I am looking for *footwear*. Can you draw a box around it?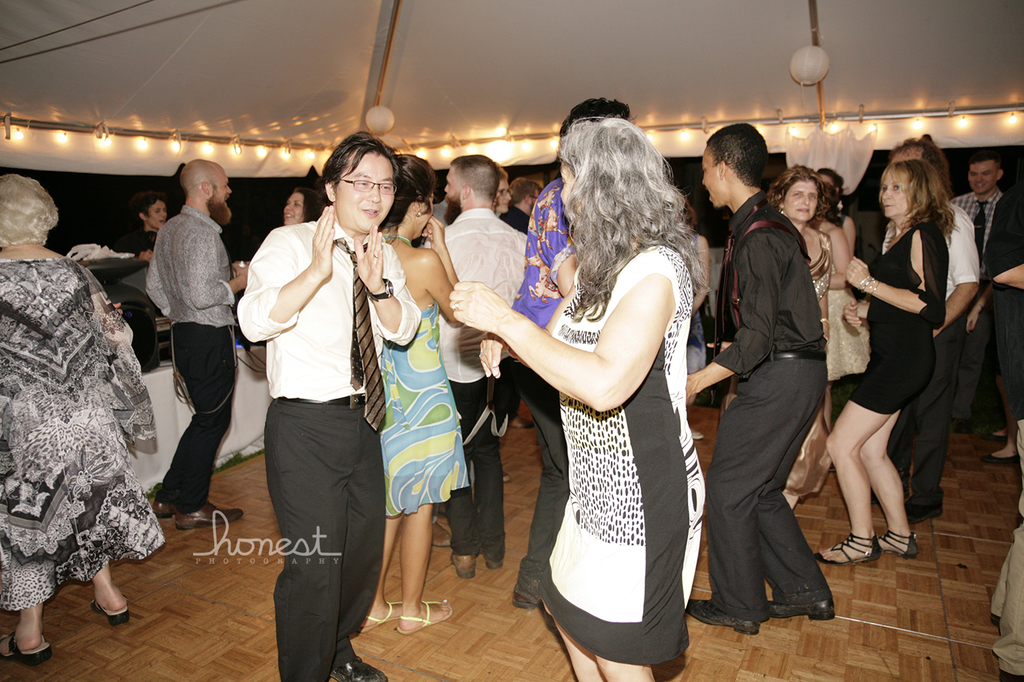
Sure, the bounding box is [154, 496, 173, 519].
